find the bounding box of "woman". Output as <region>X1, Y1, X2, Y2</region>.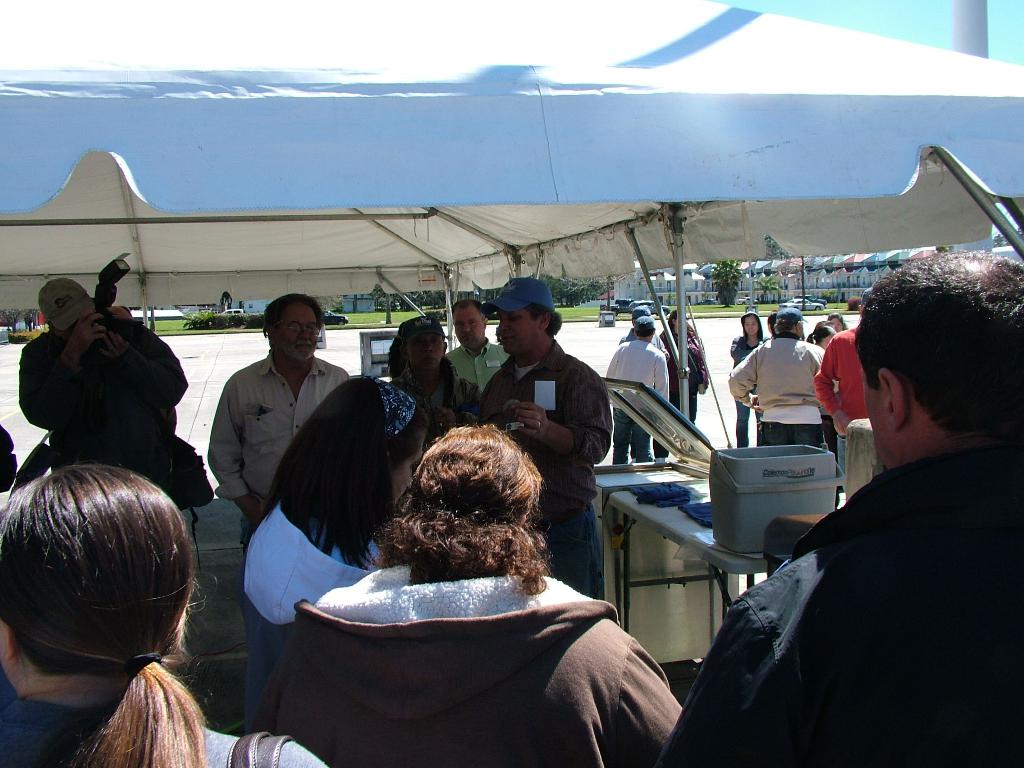
<region>0, 463, 326, 767</region>.
